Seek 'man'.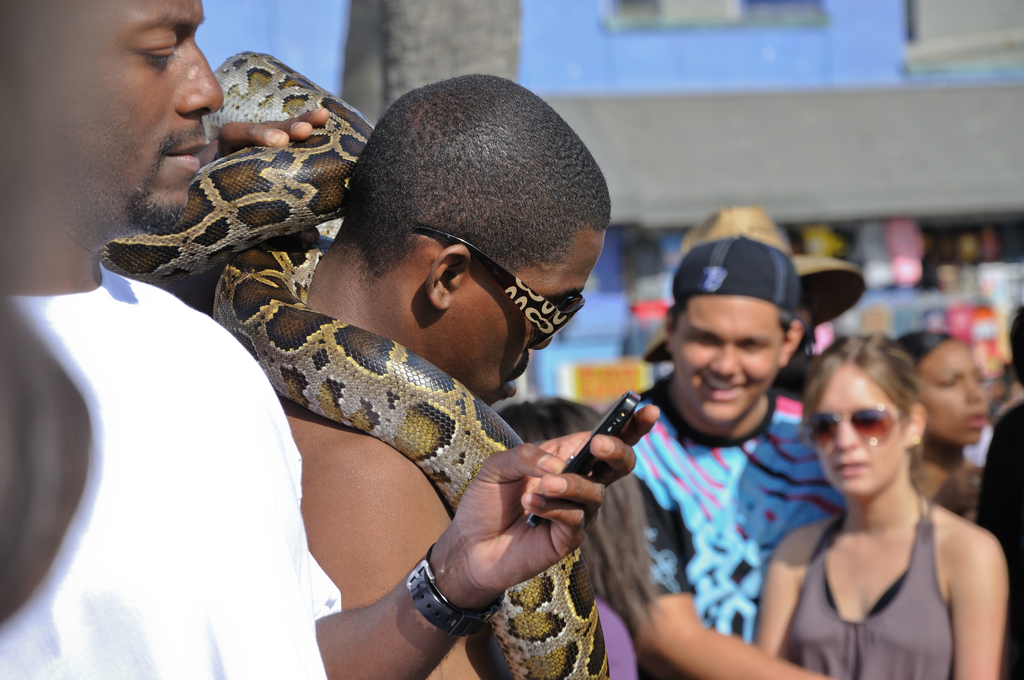
locate(213, 75, 618, 679).
